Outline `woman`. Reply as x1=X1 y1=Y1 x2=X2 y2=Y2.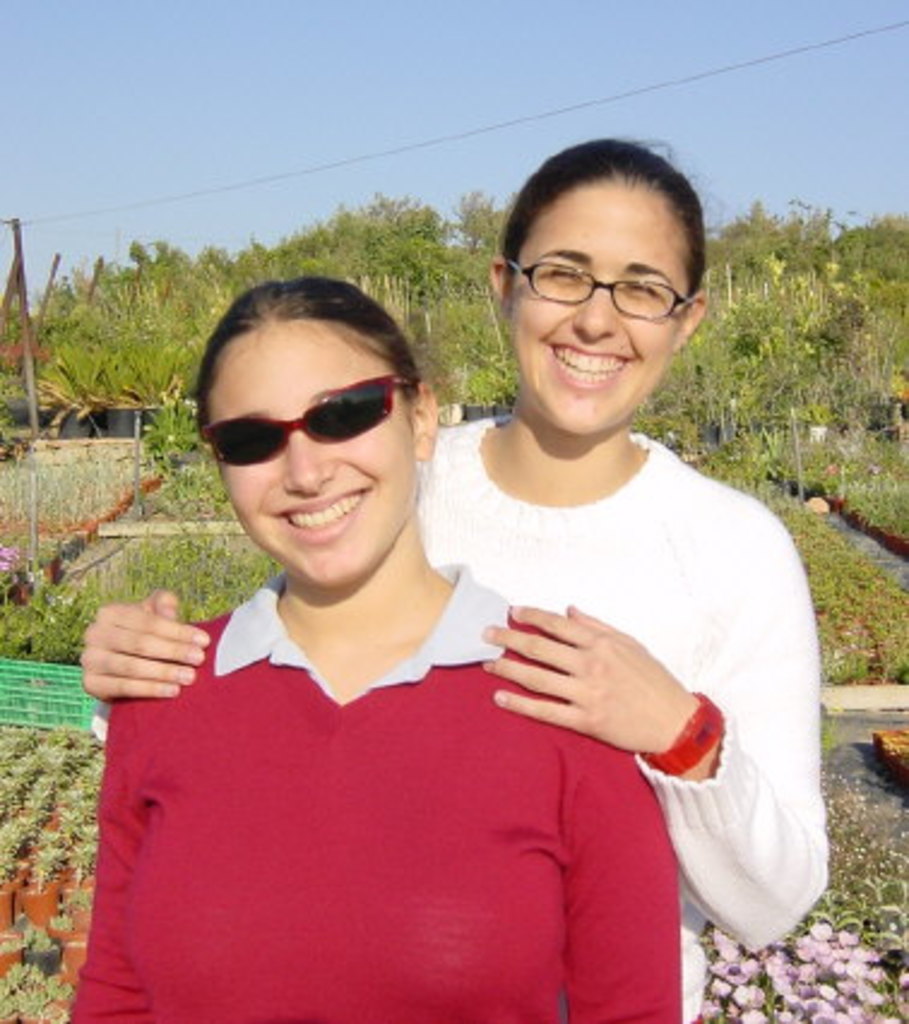
x1=65 y1=276 x2=683 y2=1022.
